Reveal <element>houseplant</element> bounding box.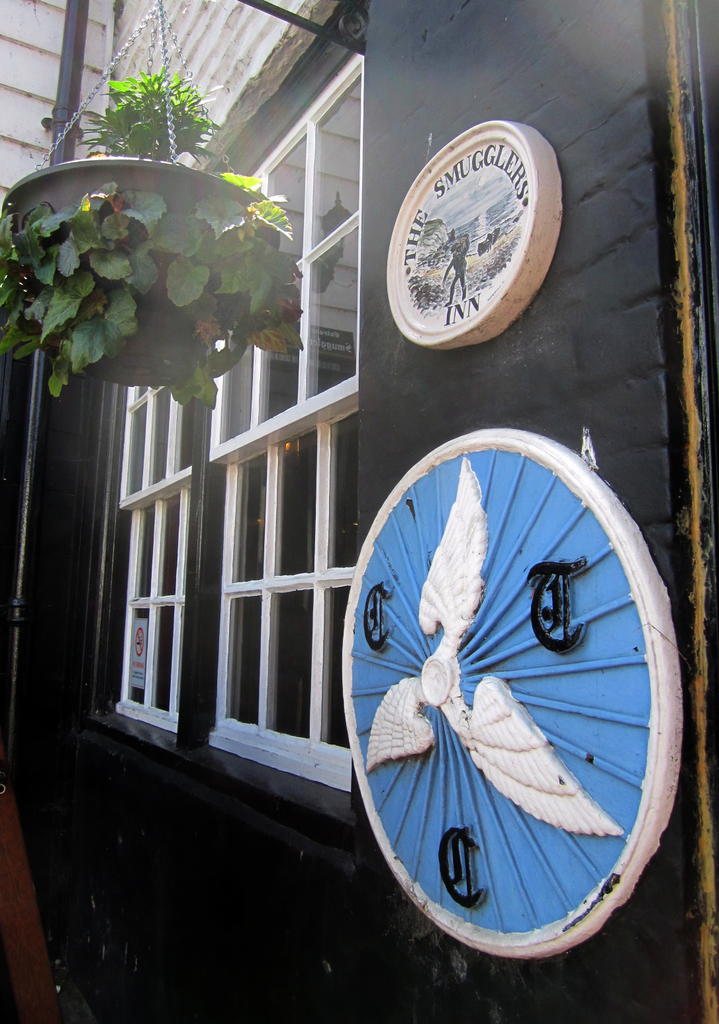
Revealed: [0, 58, 313, 405].
